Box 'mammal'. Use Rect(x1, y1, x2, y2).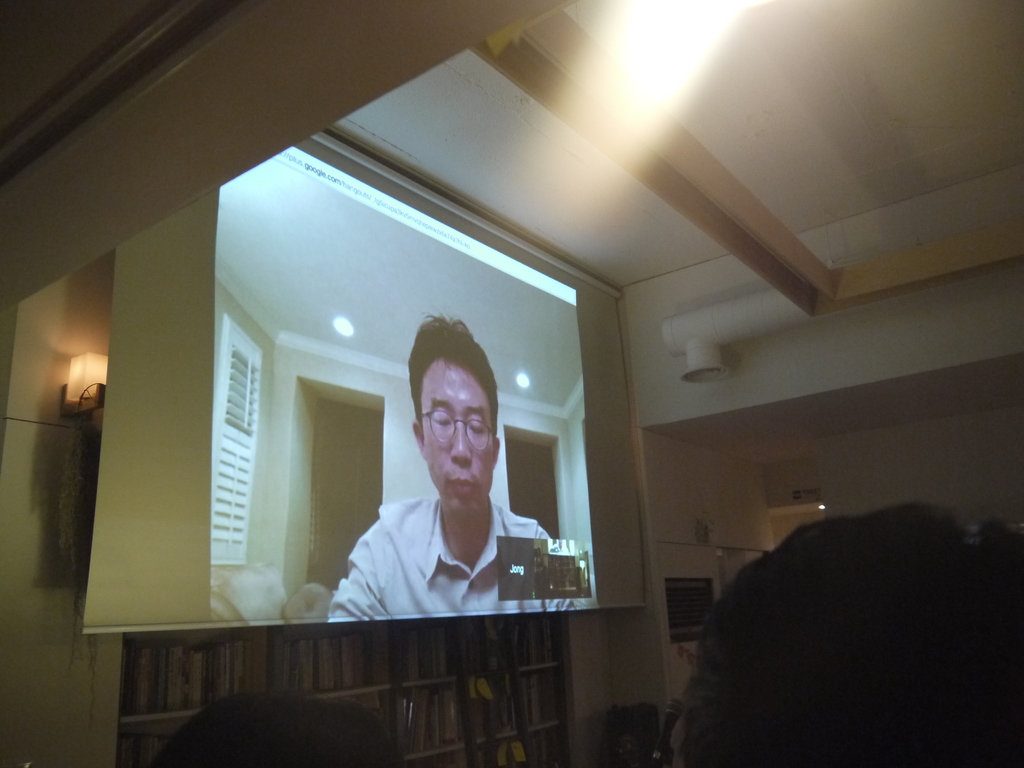
Rect(152, 688, 404, 767).
